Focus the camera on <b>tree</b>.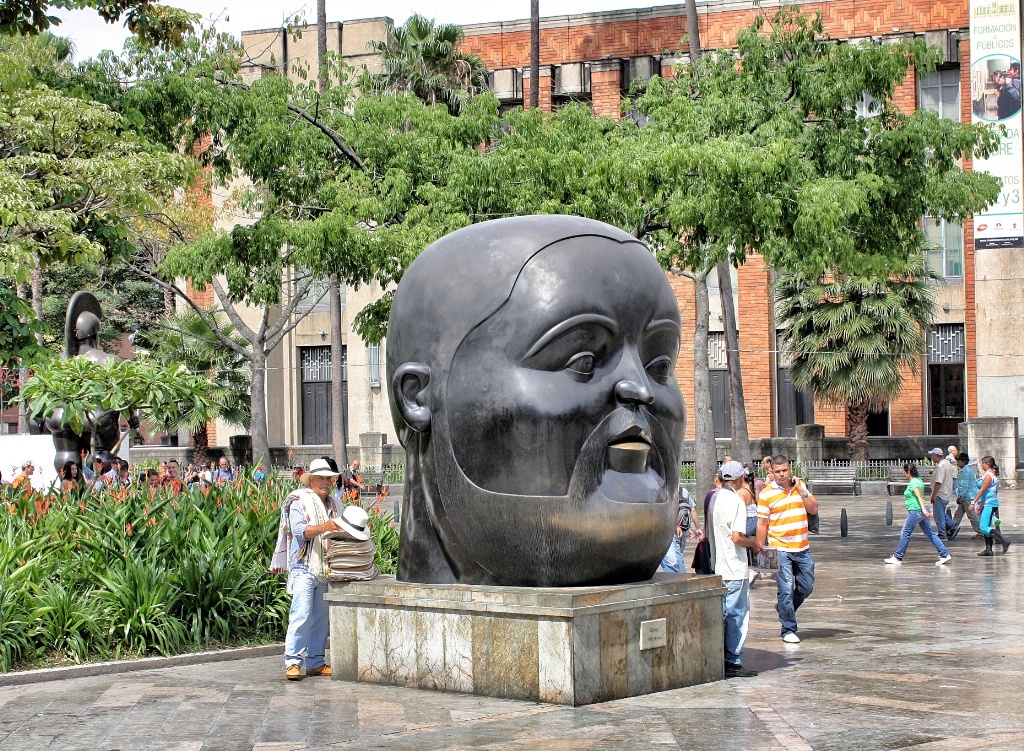
Focus region: x1=0, y1=0, x2=473, y2=507.
